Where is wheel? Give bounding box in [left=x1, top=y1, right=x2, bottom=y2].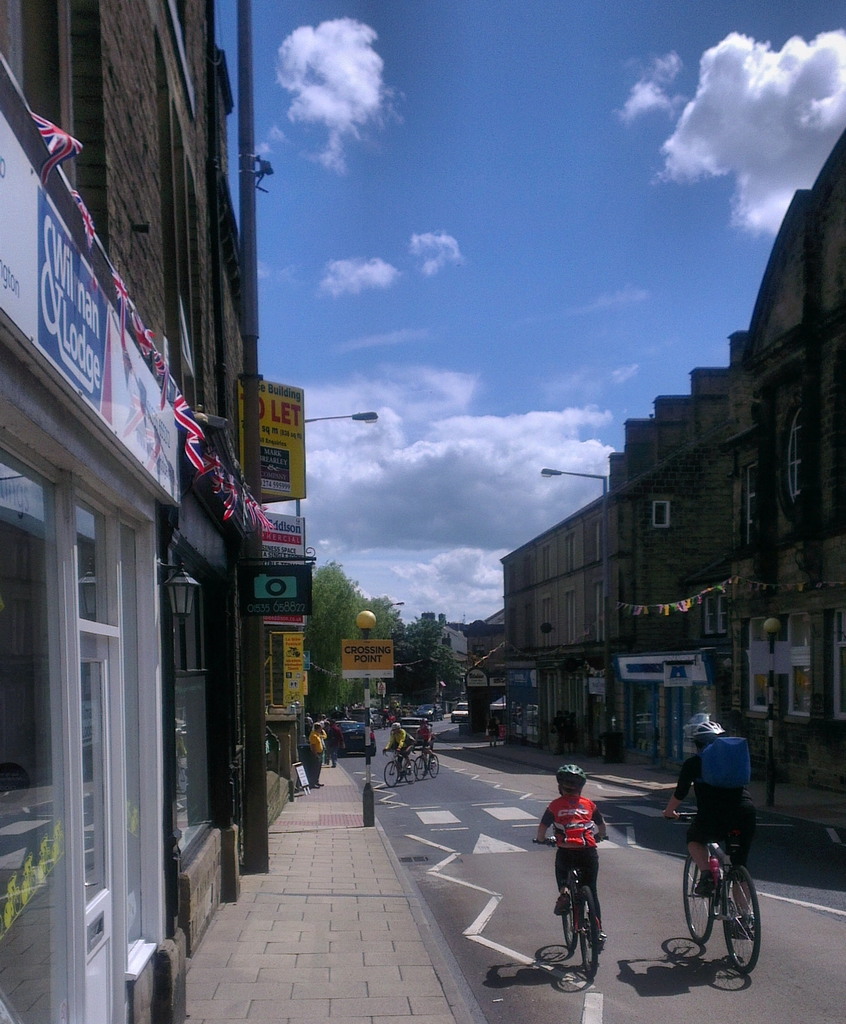
[left=573, top=884, right=596, bottom=979].
